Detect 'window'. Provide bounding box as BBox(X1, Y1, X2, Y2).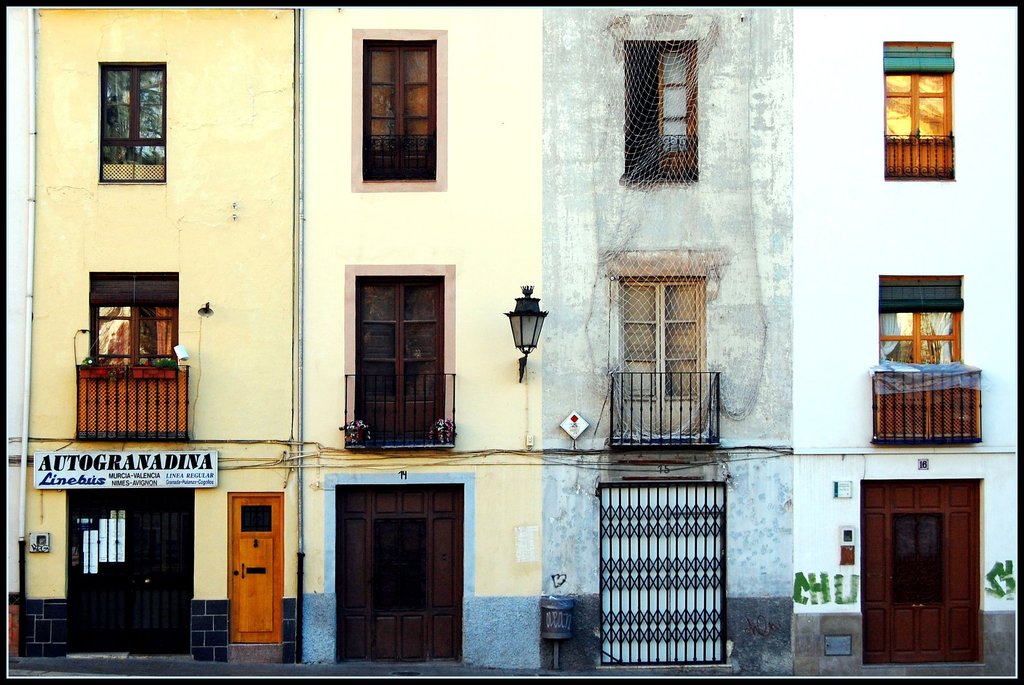
BBox(621, 245, 727, 452).
